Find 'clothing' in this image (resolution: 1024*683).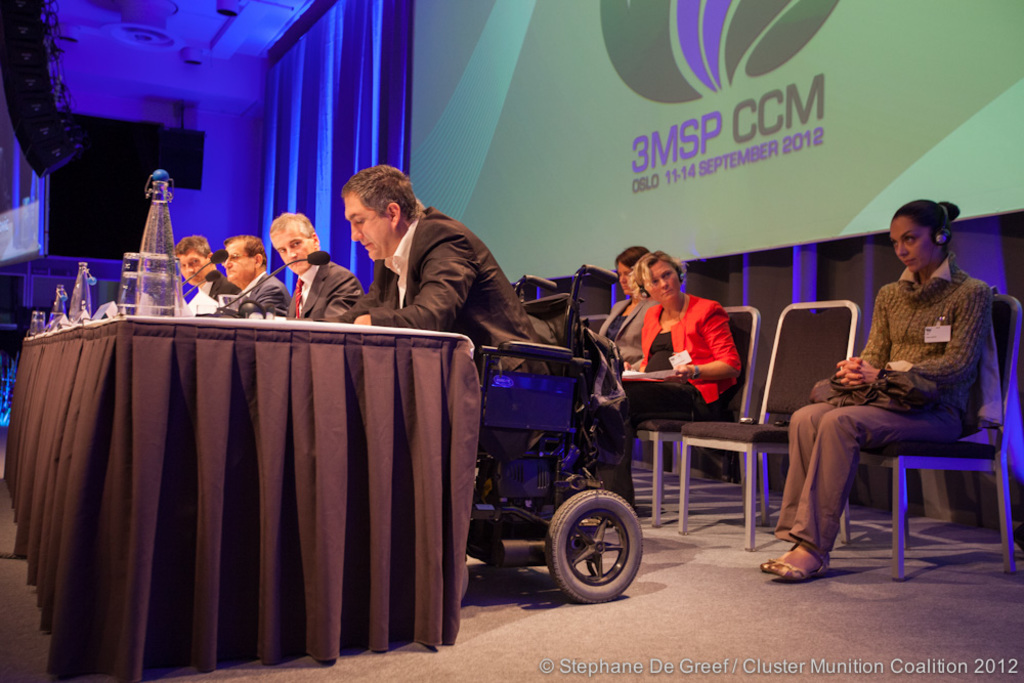
x1=593 y1=295 x2=737 y2=498.
